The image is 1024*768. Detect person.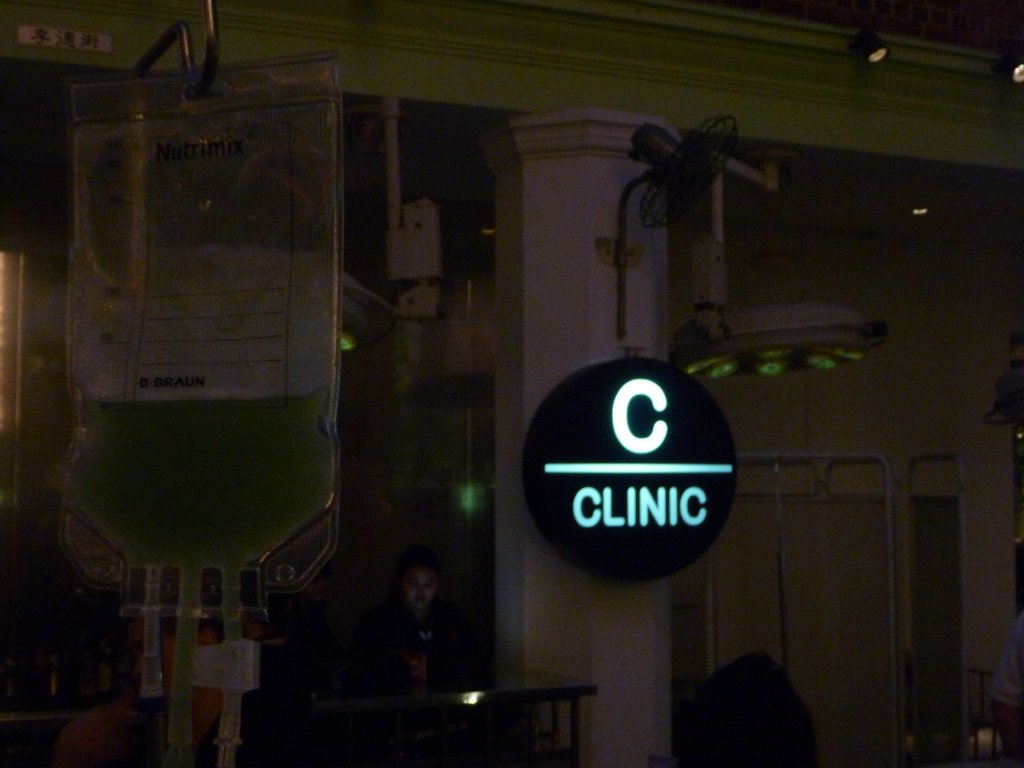
Detection: <region>367, 548, 481, 691</region>.
